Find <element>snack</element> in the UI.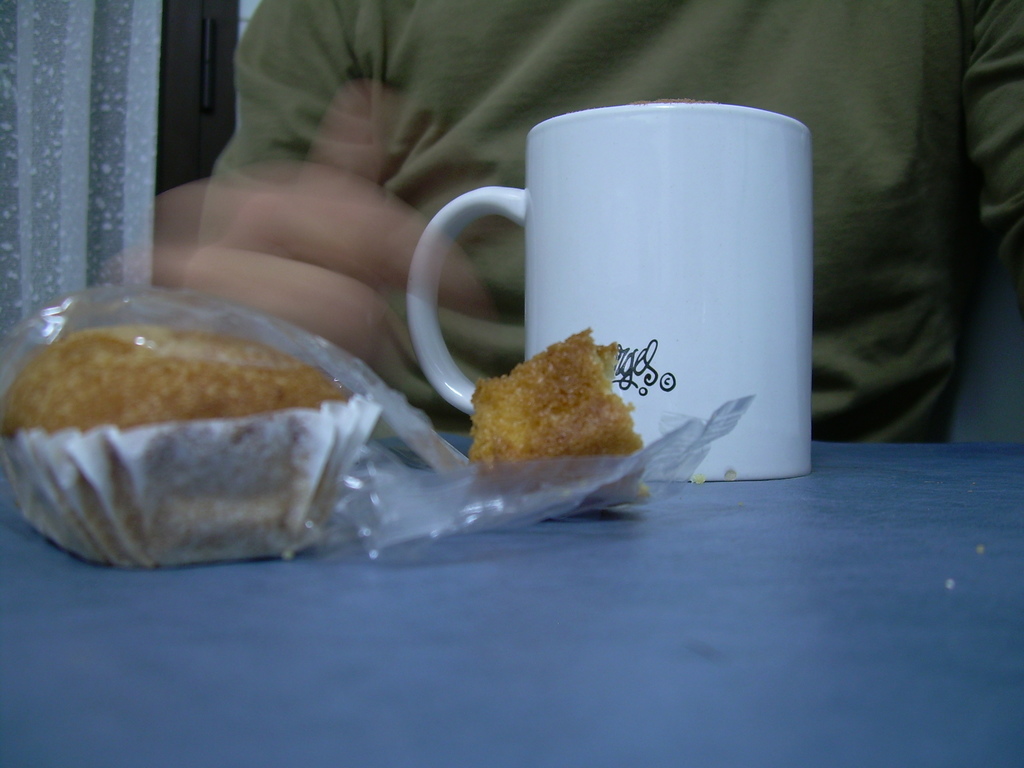
UI element at [0, 325, 353, 460].
